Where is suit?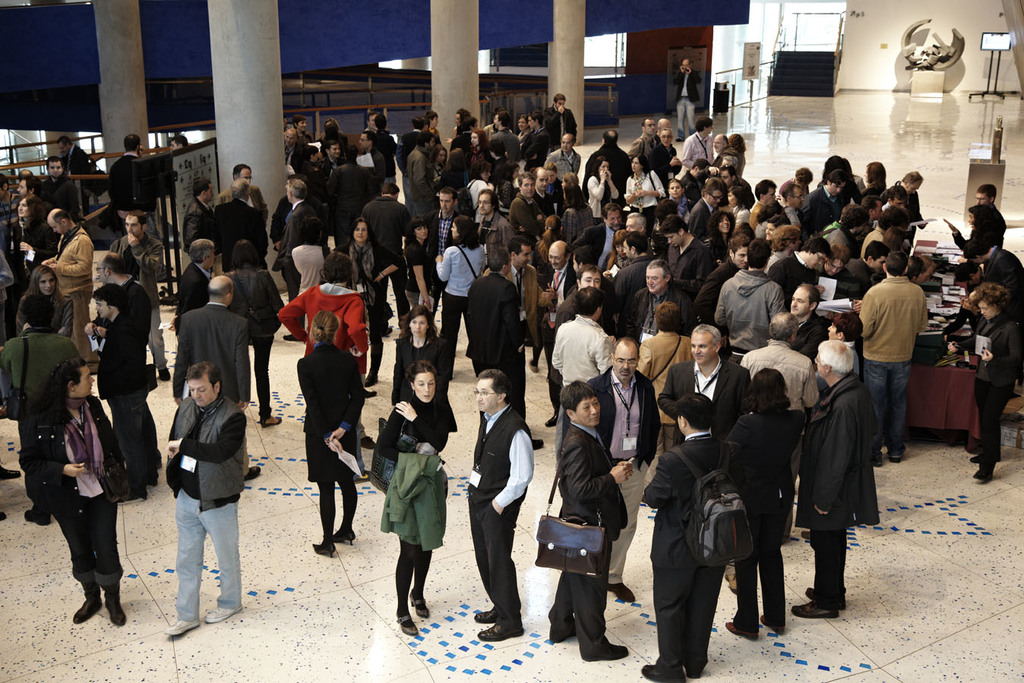
173:302:251:400.
